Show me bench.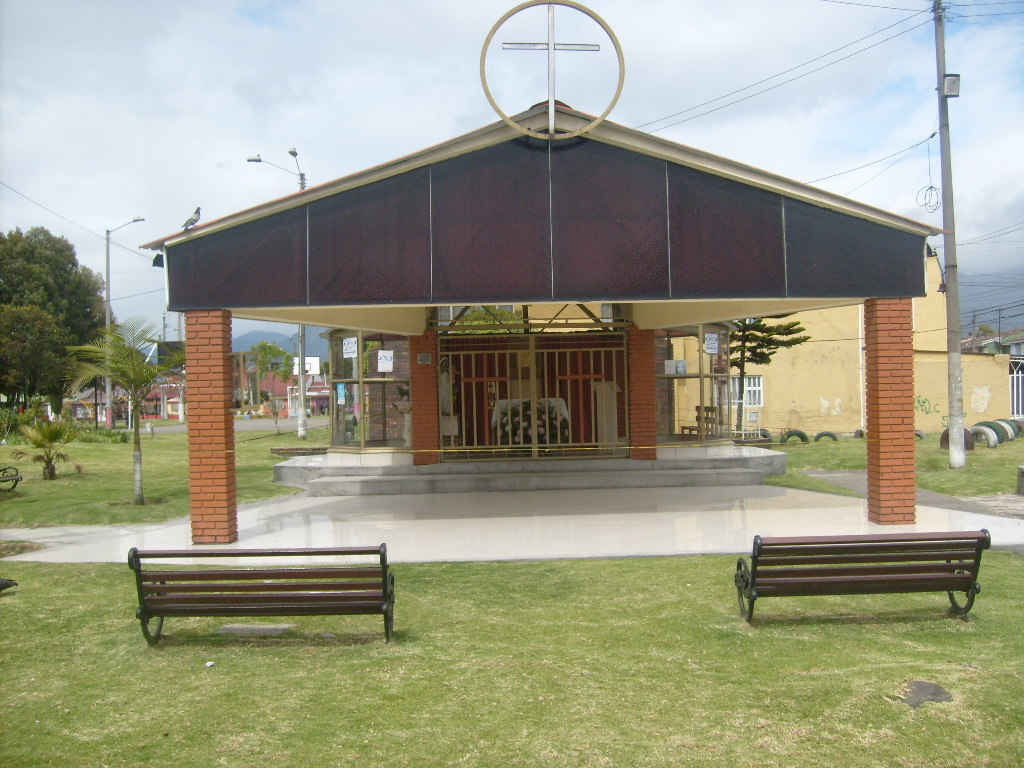
bench is here: (115, 536, 412, 651).
